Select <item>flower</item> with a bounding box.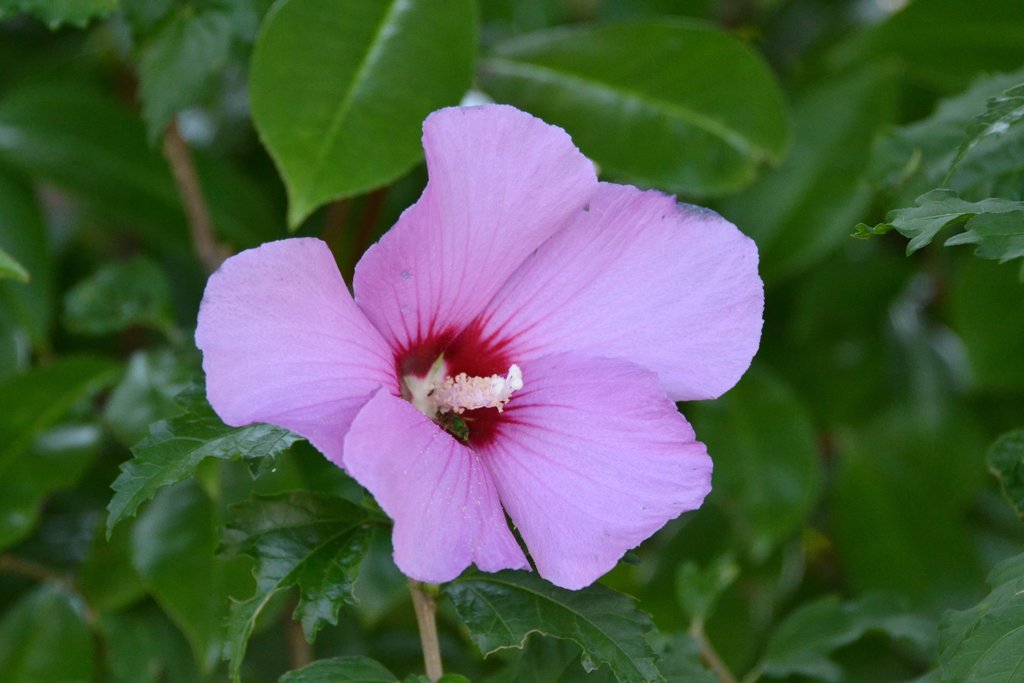
195,125,762,620.
